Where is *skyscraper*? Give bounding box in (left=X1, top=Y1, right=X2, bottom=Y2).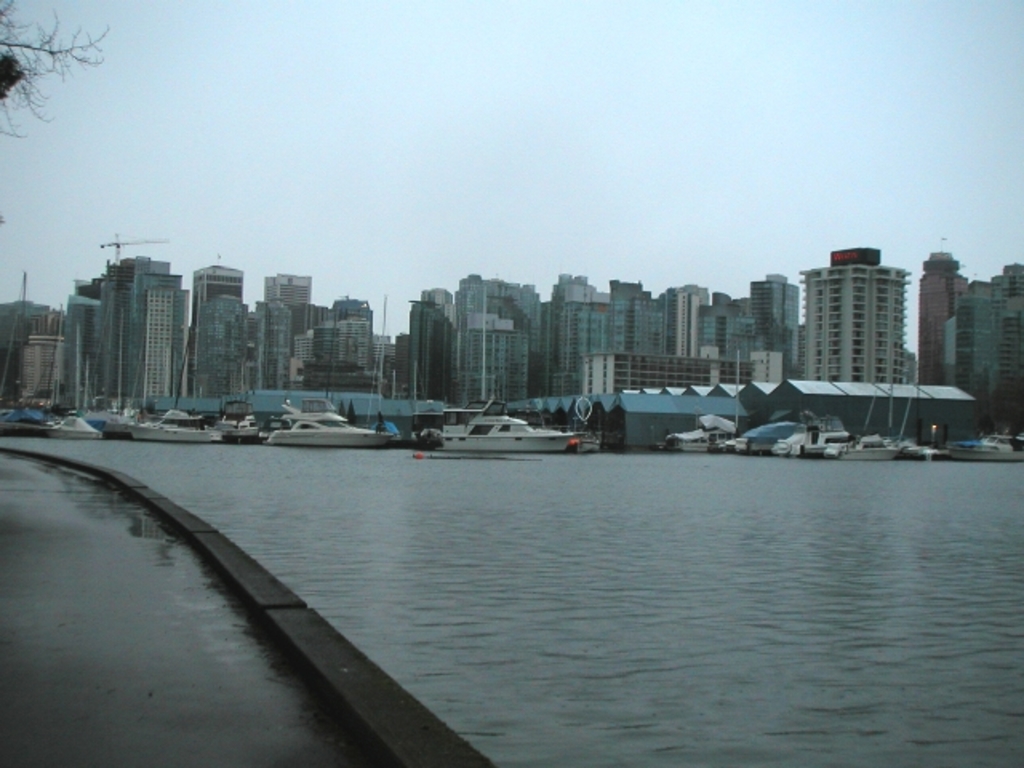
(left=750, top=269, right=798, bottom=379).
